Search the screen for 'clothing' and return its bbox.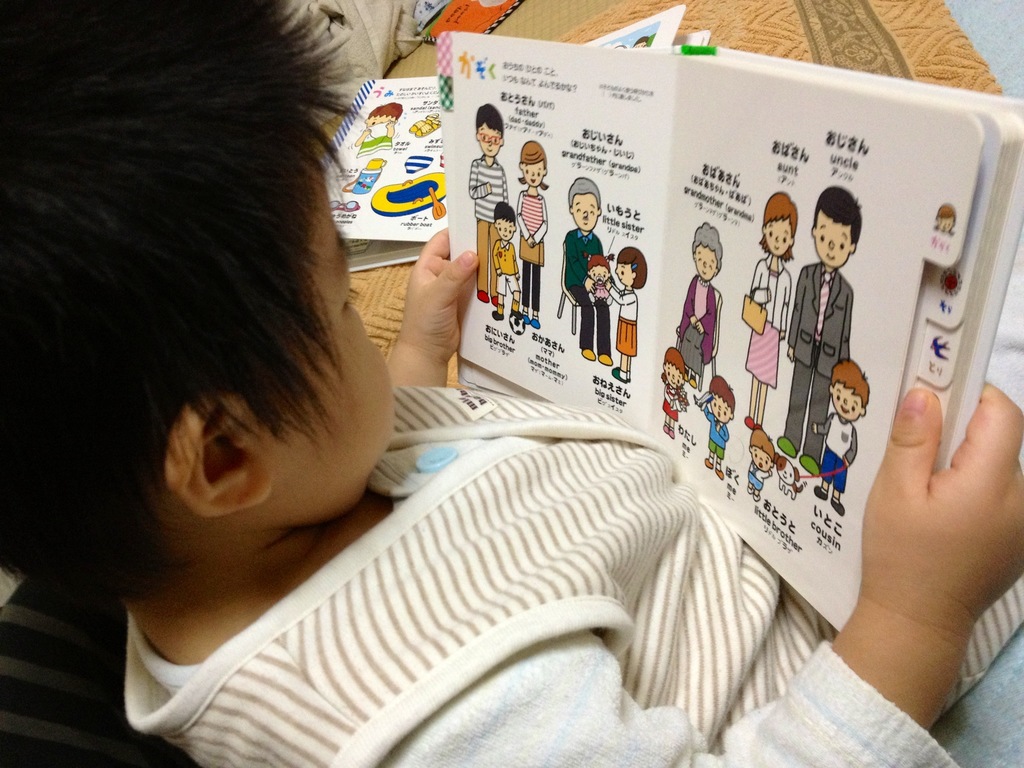
Found: Rect(813, 410, 858, 495).
